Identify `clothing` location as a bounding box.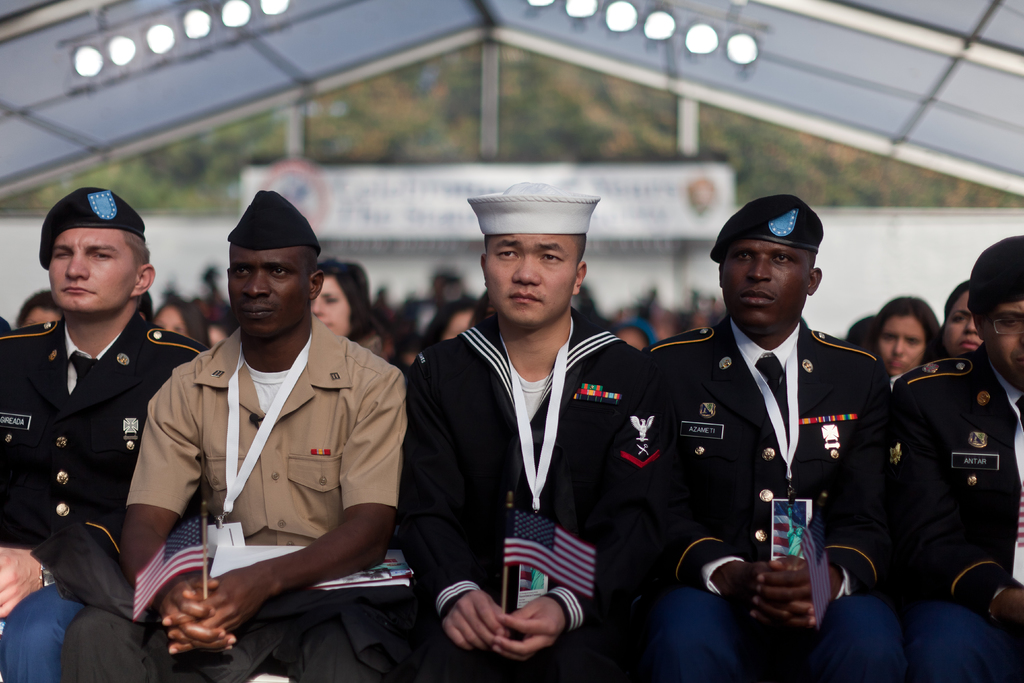
pyautogui.locateOnScreen(79, 310, 469, 682).
